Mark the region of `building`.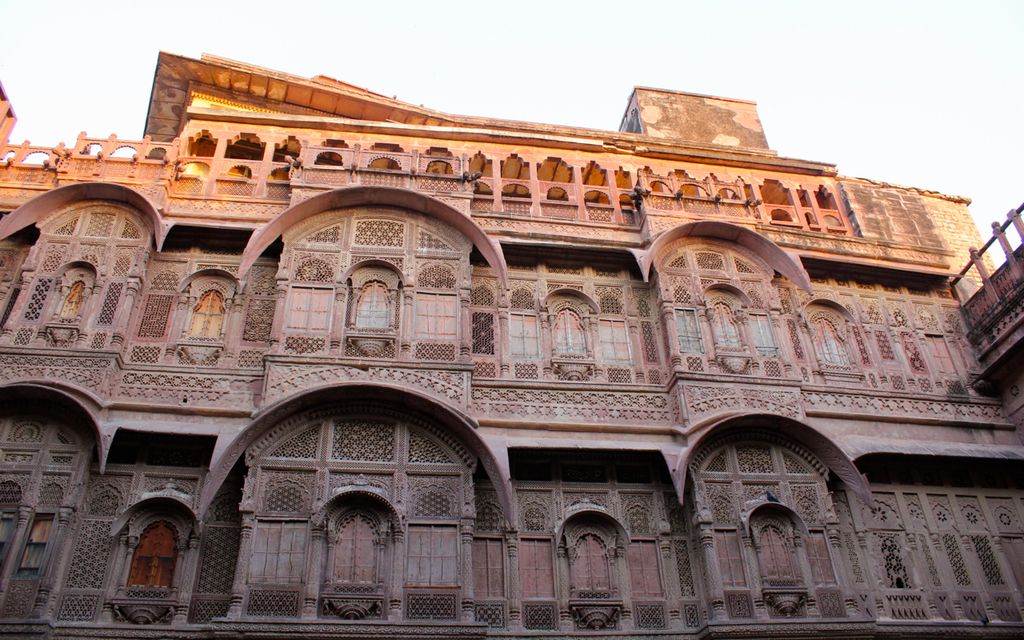
Region: 0:50:1023:639.
